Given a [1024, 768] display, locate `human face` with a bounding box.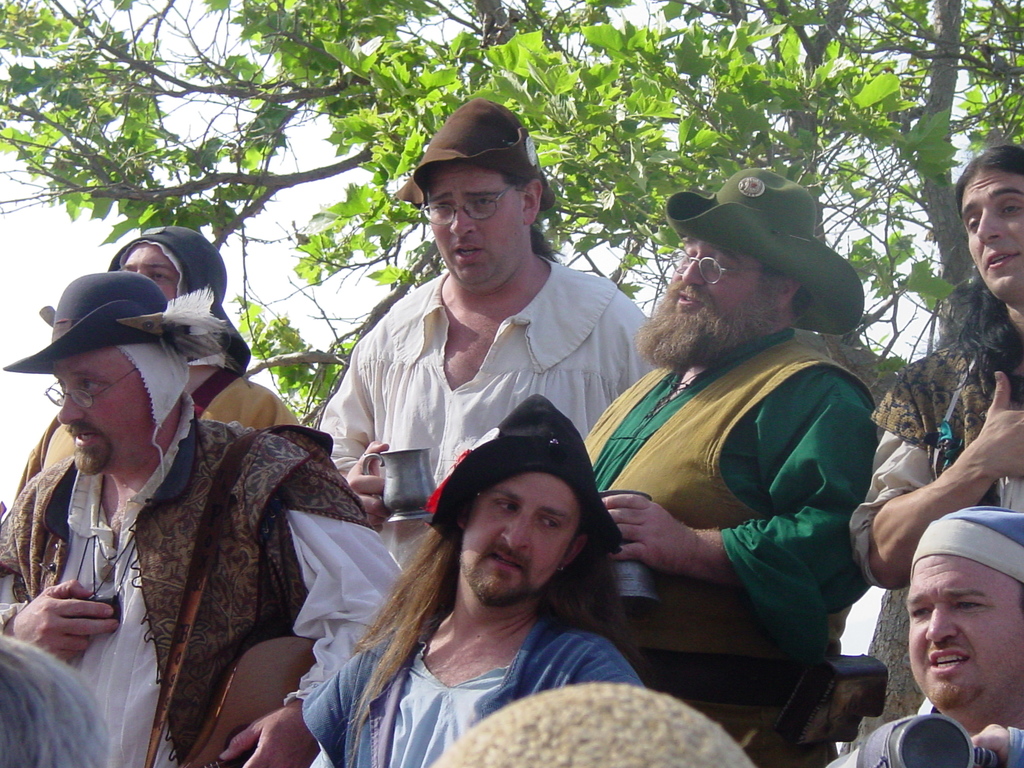
Located: left=126, top=241, right=179, bottom=303.
